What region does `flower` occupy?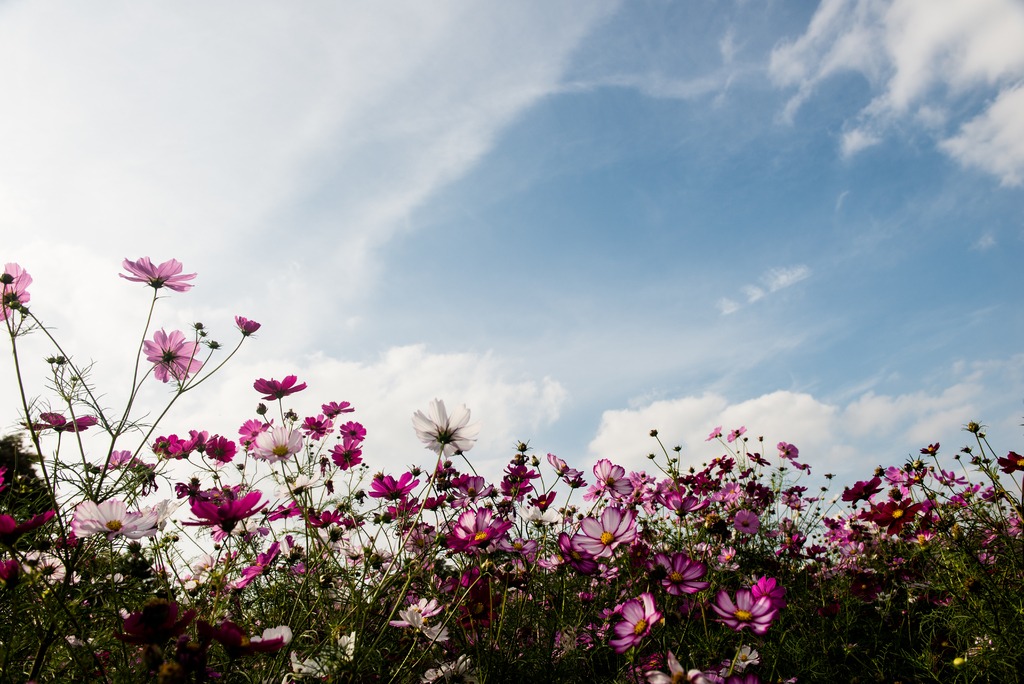
crop(69, 493, 147, 537).
